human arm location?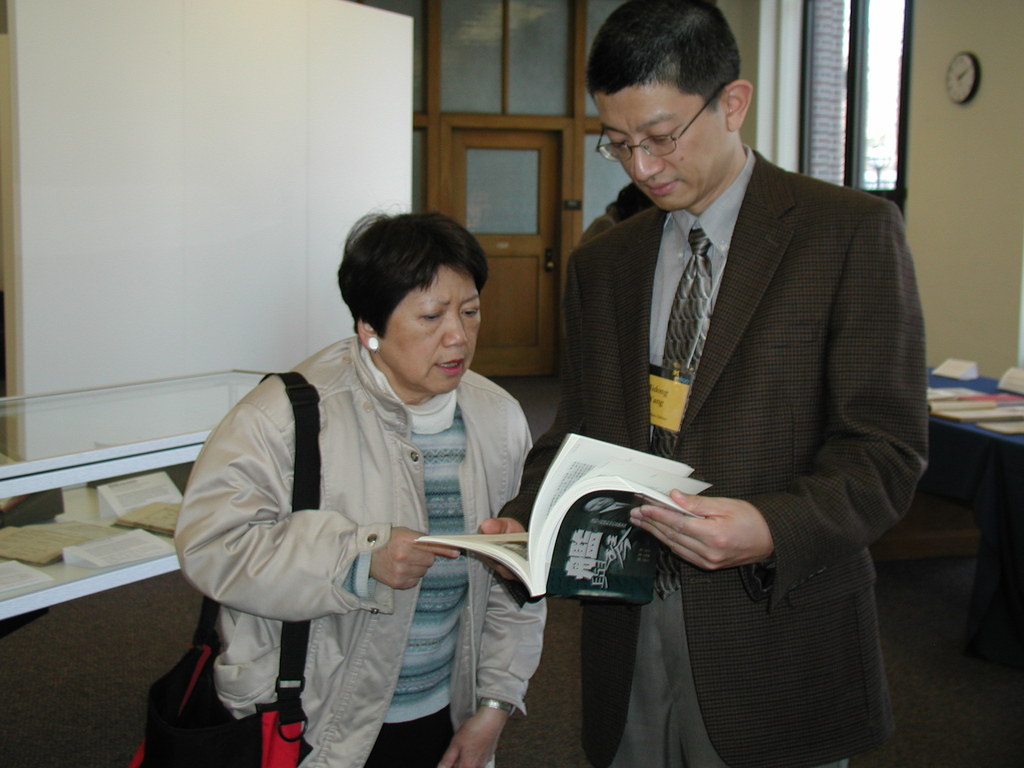
rect(477, 268, 595, 590)
